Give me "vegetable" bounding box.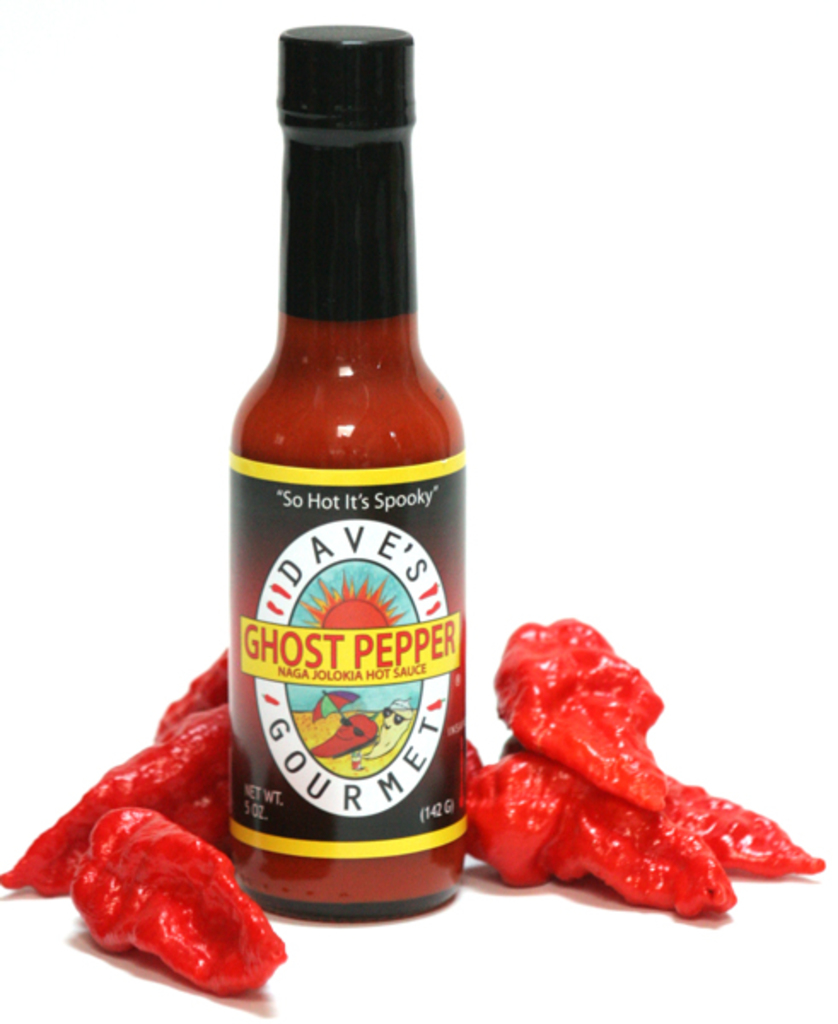
bbox=(0, 703, 234, 893).
